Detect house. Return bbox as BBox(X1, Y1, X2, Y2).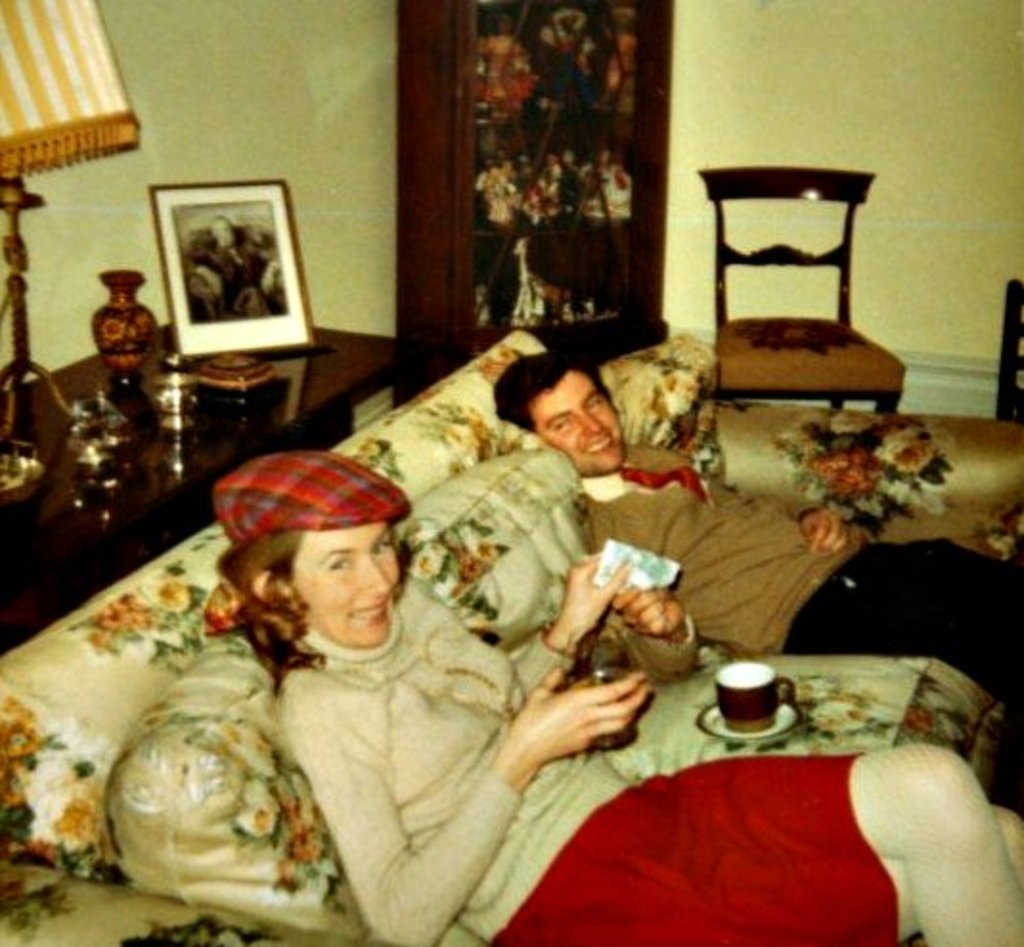
BBox(0, 57, 976, 895).
